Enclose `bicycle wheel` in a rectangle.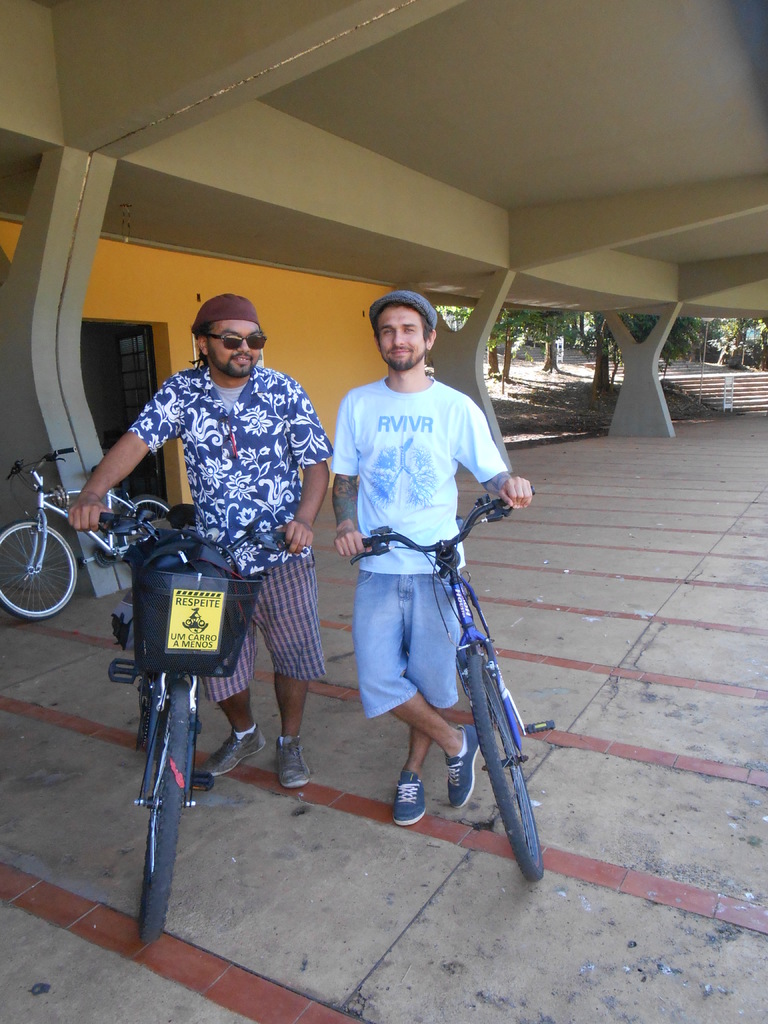
(x1=3, y1=513, x2=69, y2=608).
